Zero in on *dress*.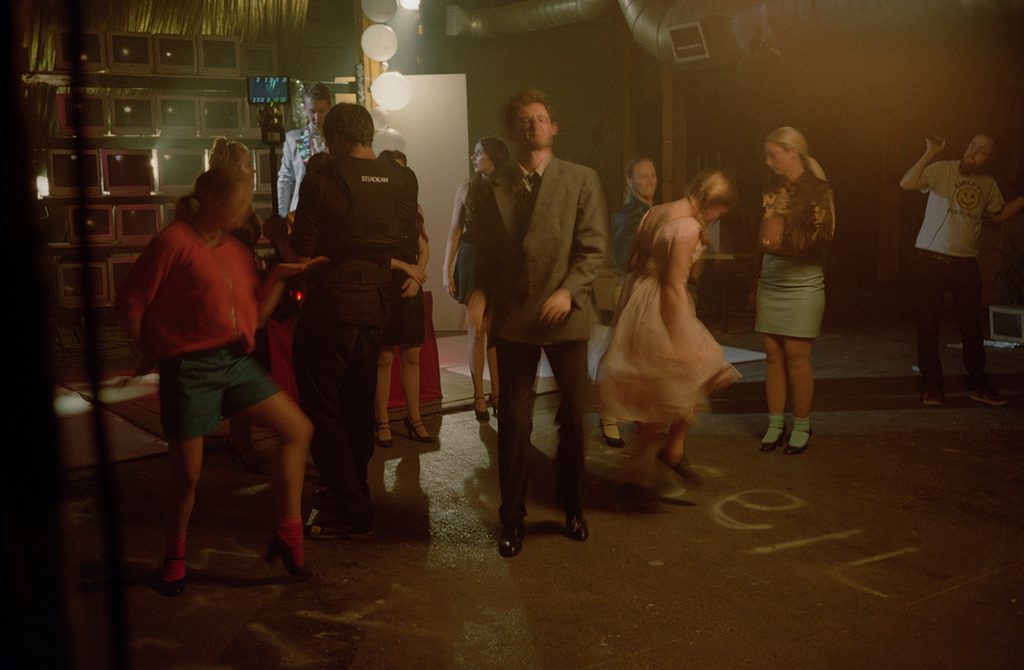
Zeroed in: bbox=[599, 206, 738, 426].
